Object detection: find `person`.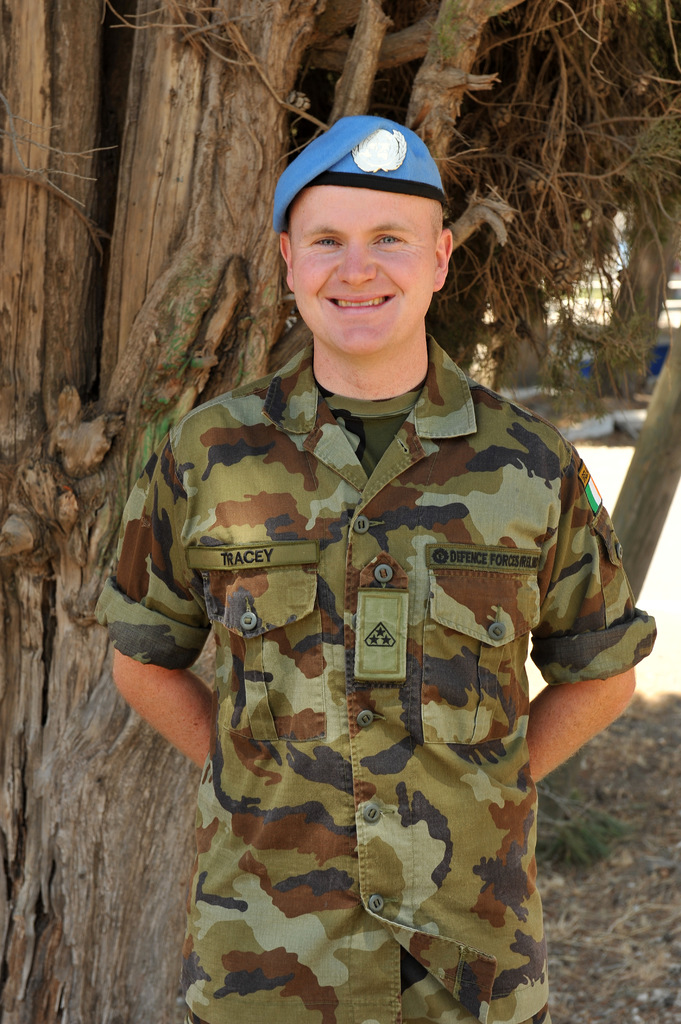
(left=90, top=113, right=660, bottom=1023).
